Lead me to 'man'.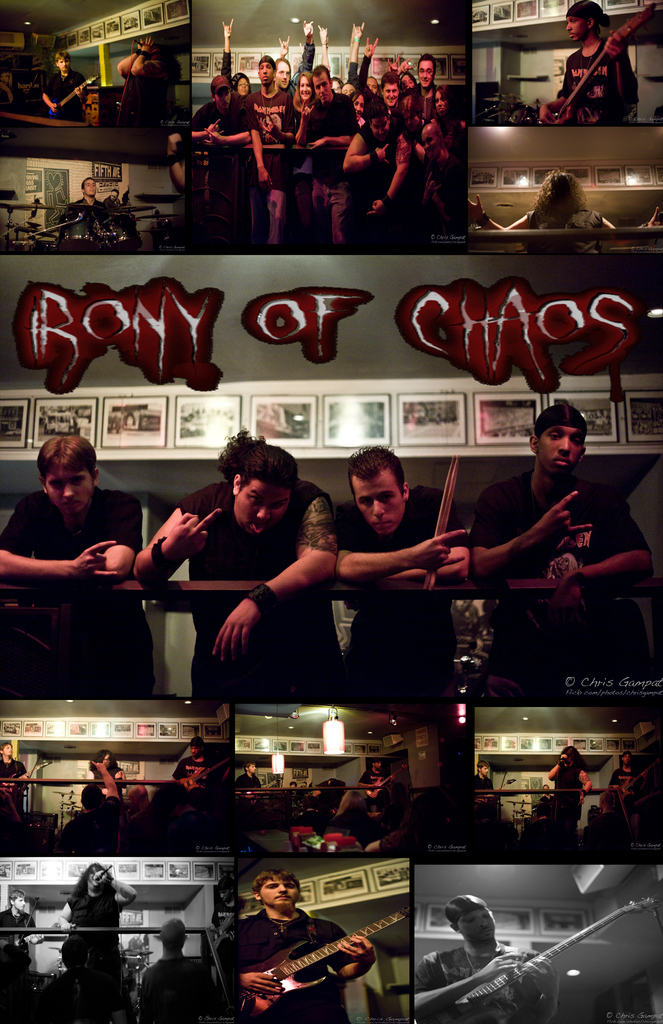
Lead to Rect(0, 888, 44, 953).
